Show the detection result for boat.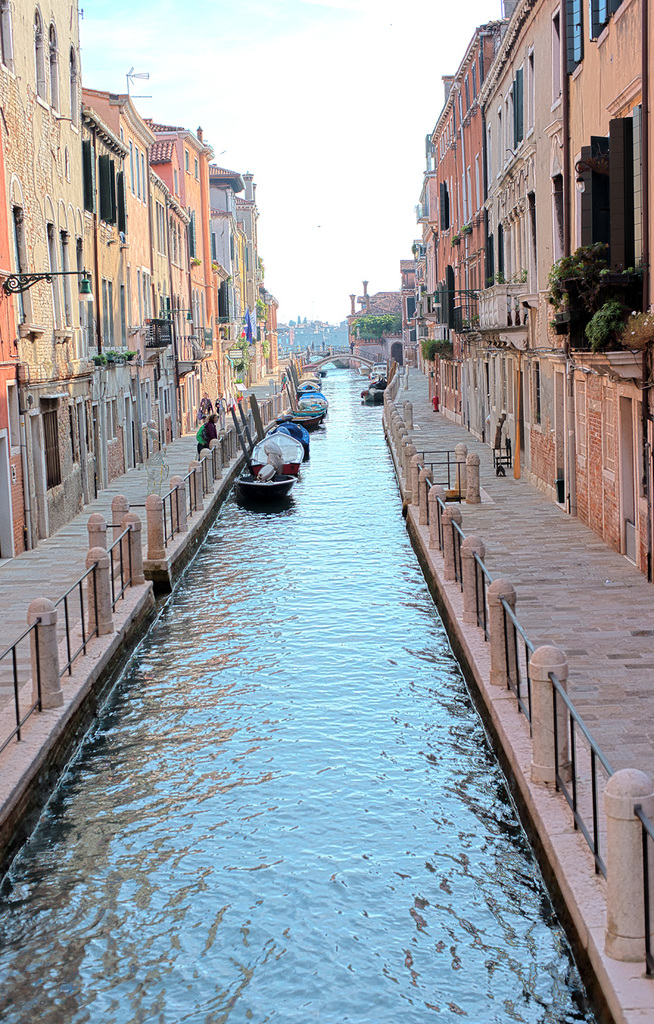
290/391/334/413.
